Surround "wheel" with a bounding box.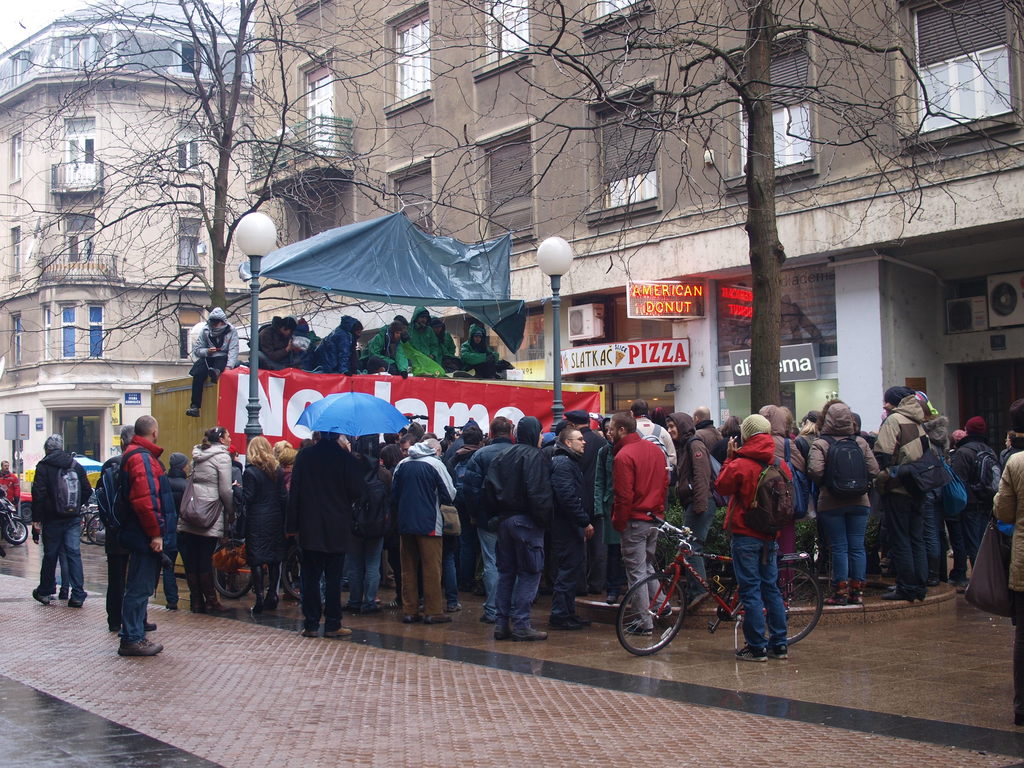
282,545,306,604.
